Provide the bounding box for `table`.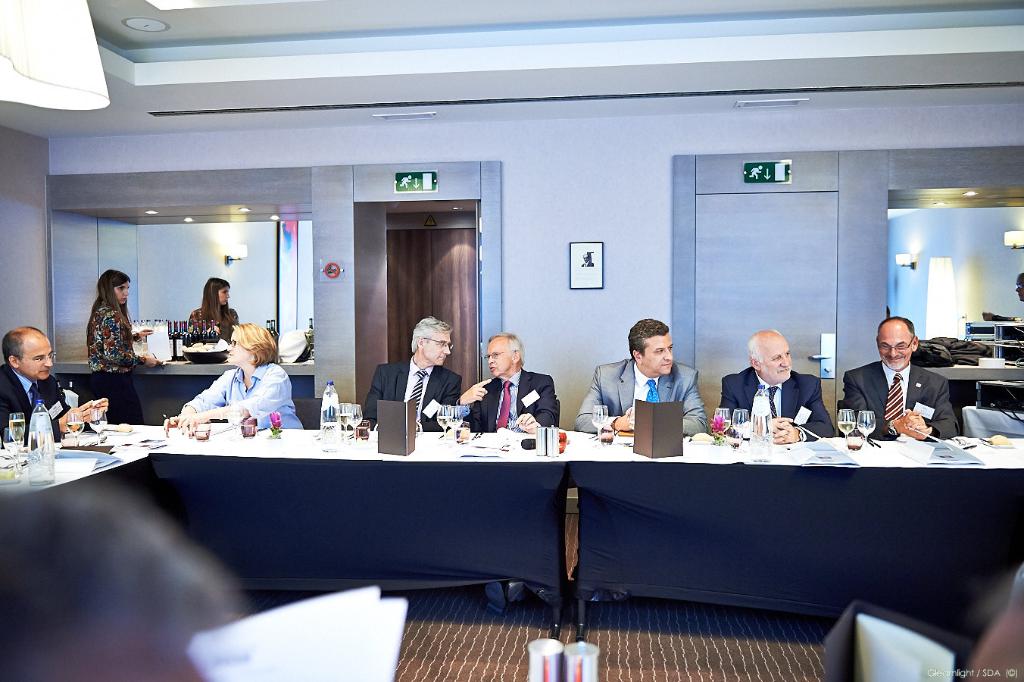
x1=0 y1=443 x2=158 y2=505.
